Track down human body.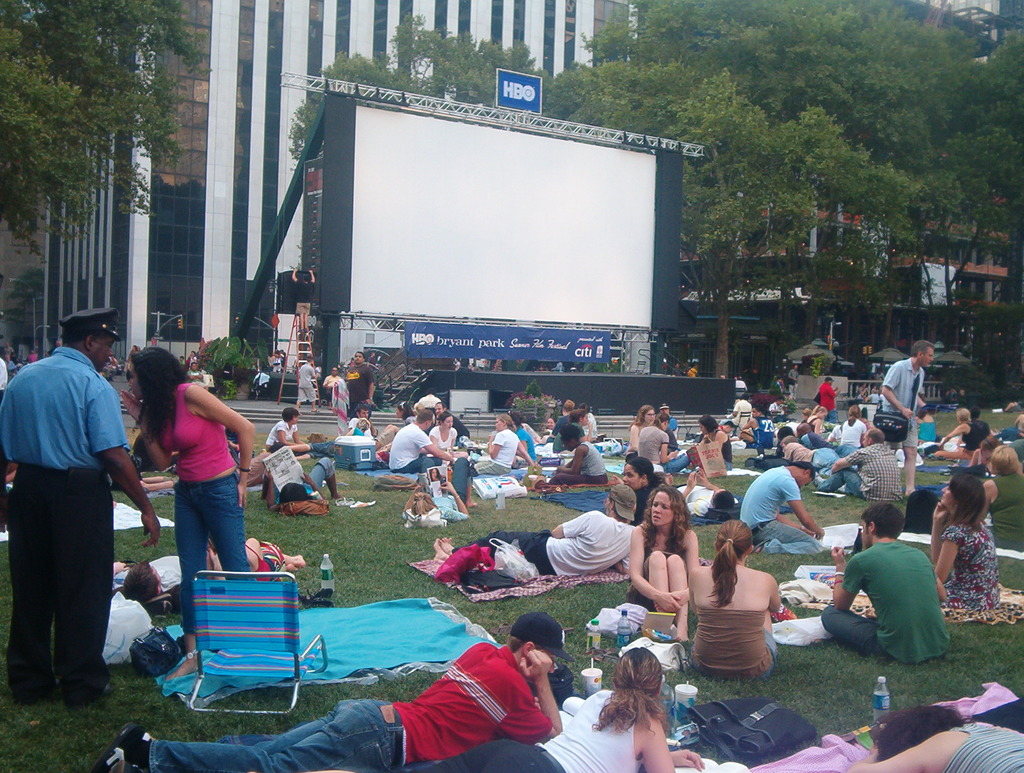
Tracked to region(479, 430, 536, 478).
